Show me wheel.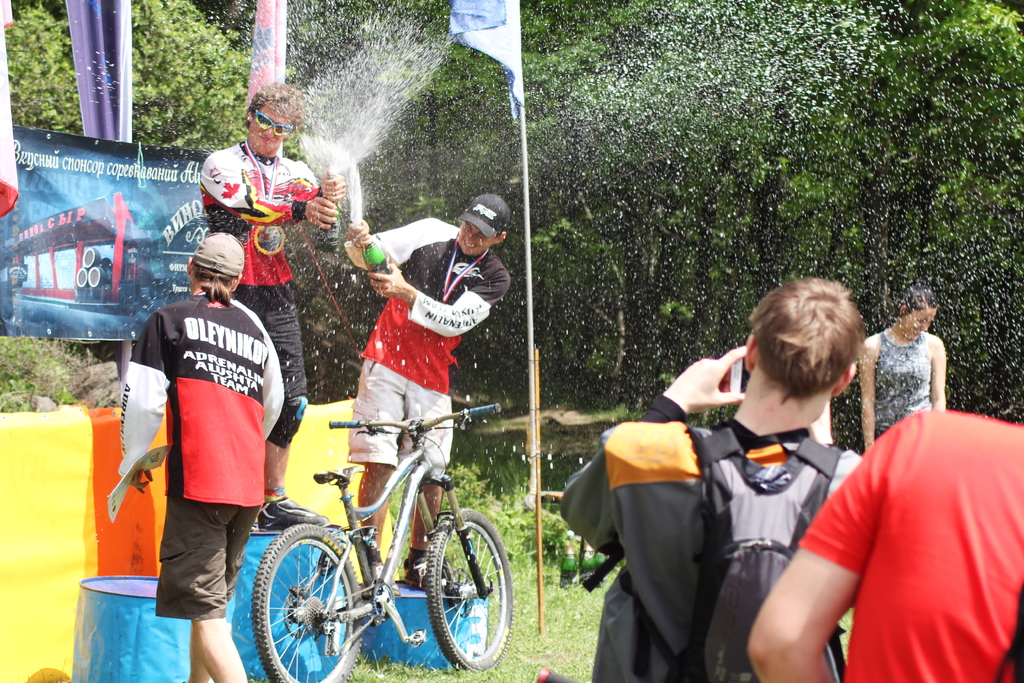
wheel is here: <box>422,519,493,671</box>.
